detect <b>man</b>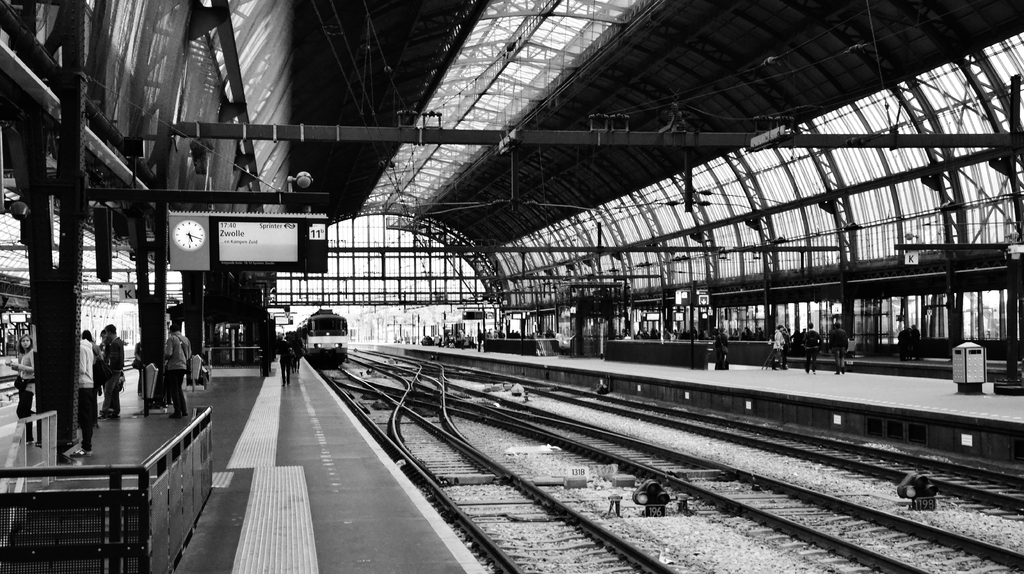
(left=716, top=327, right=737, bottom=369)
